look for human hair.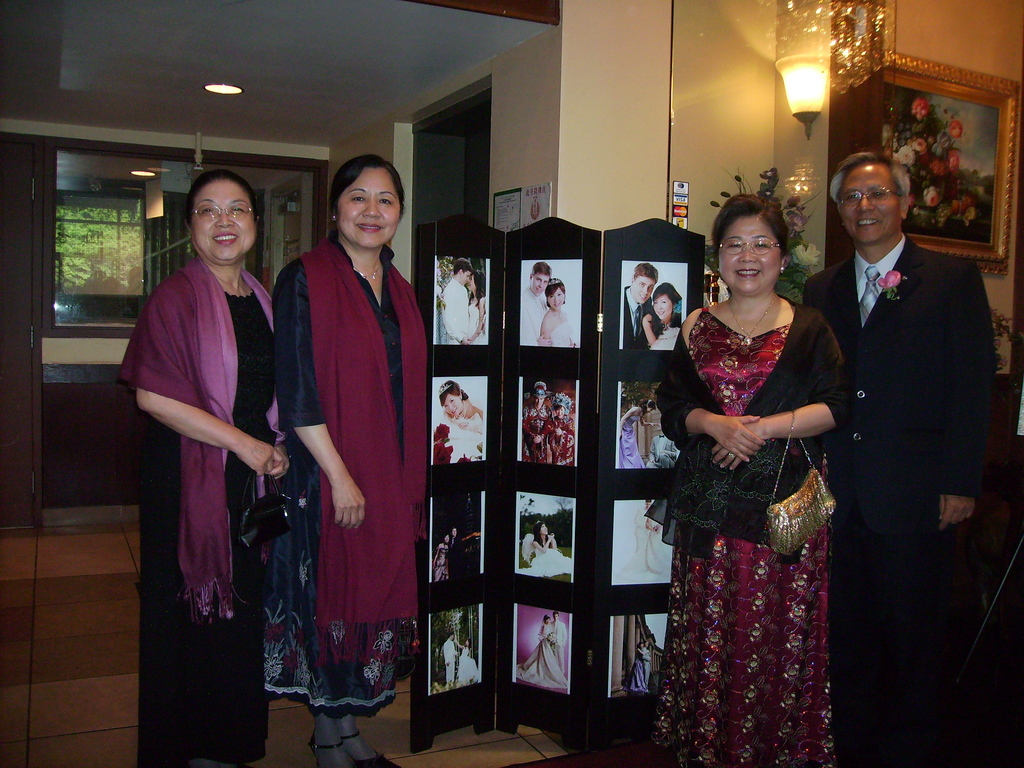
Found: 168, 171, 255, 273.
